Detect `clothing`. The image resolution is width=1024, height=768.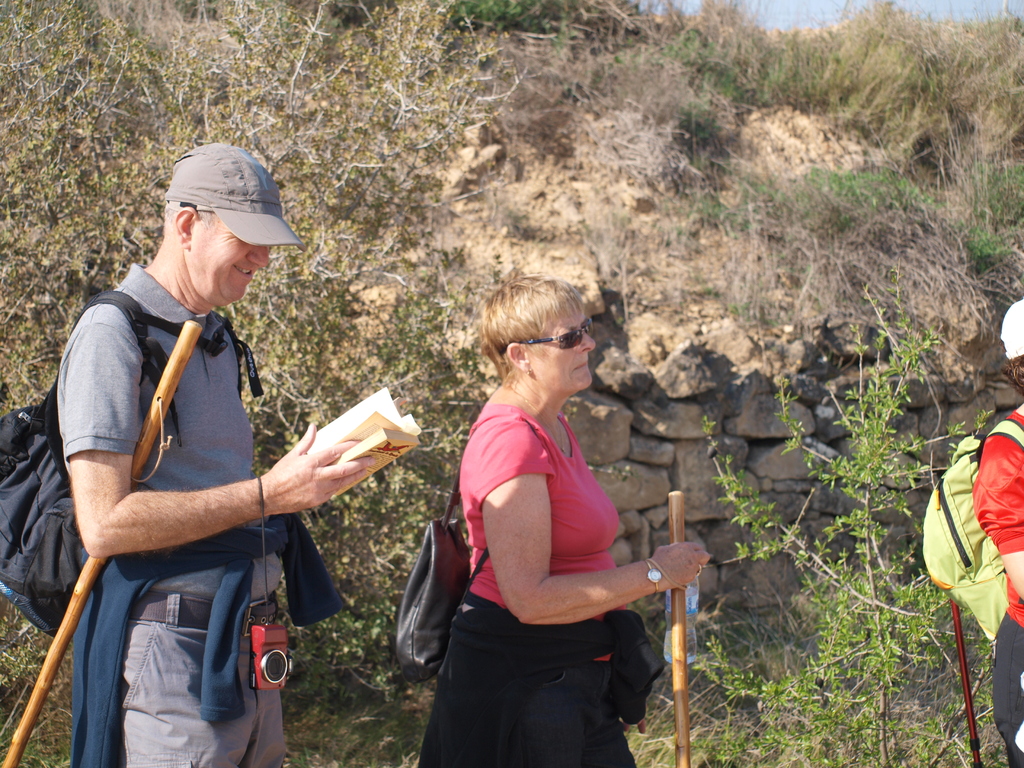
x1=59, y1=262, x2=291, y2=767.
